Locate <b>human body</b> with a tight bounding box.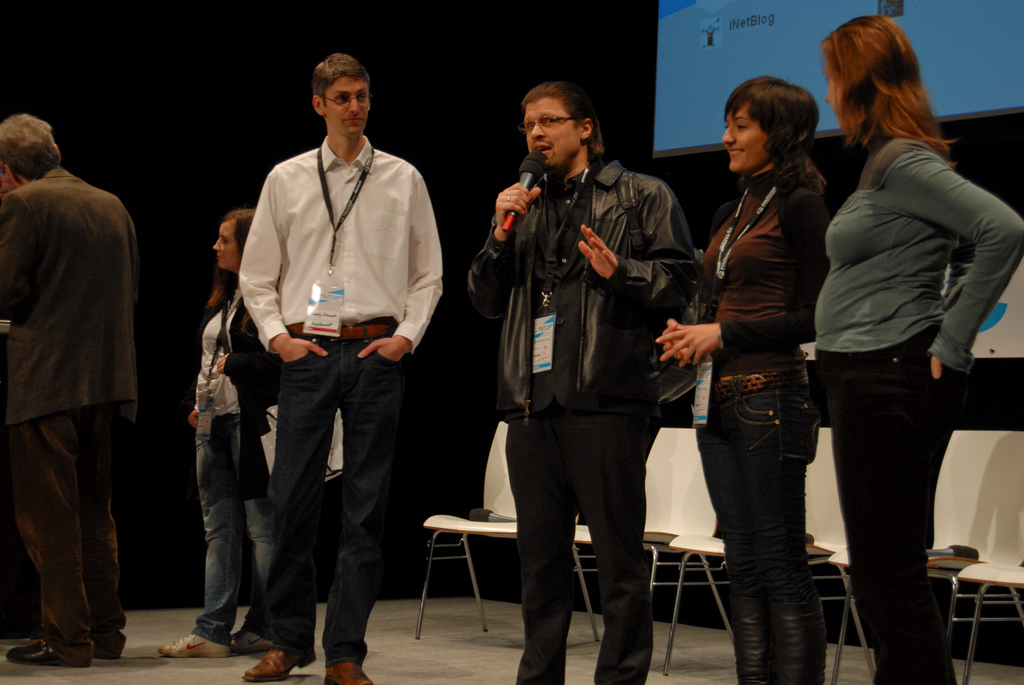
[152,274,283,666].
